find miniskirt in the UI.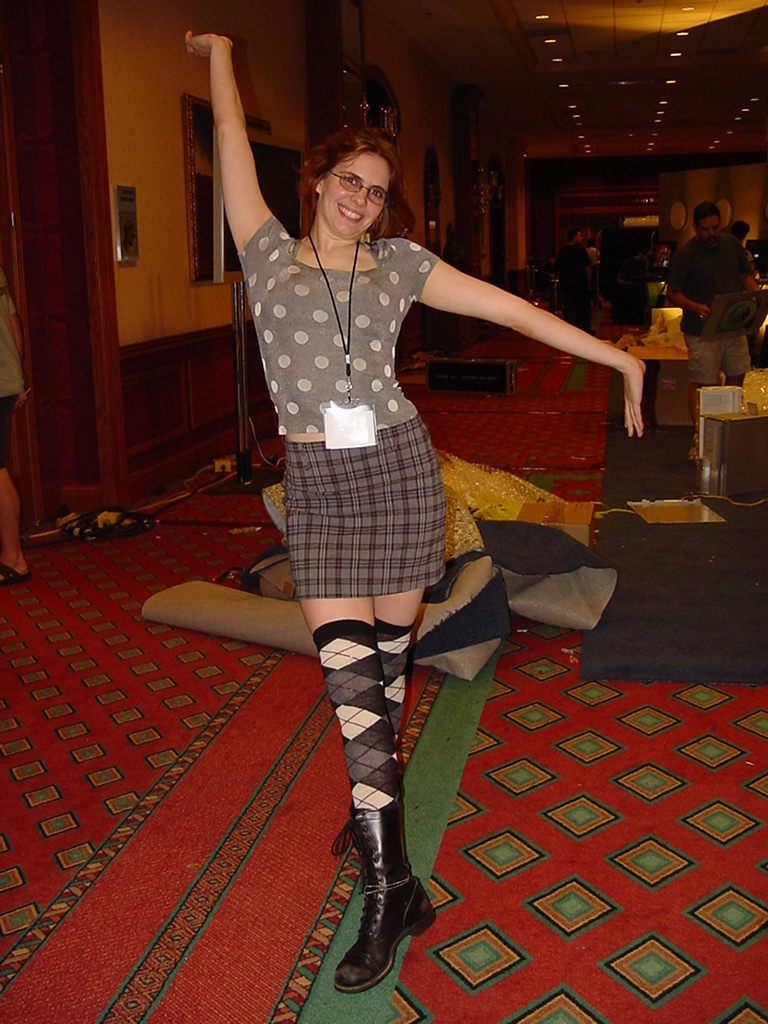
UI element at bbox=(281, 411, 446, 602).
